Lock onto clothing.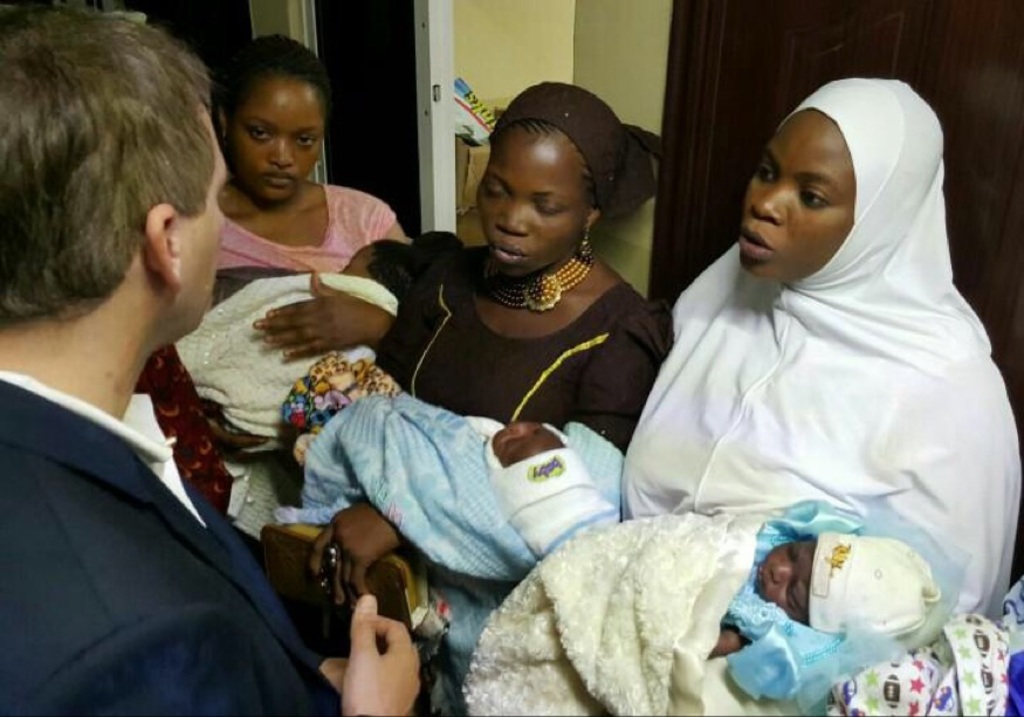
Locked: detection(0, 368, 345, 715).
